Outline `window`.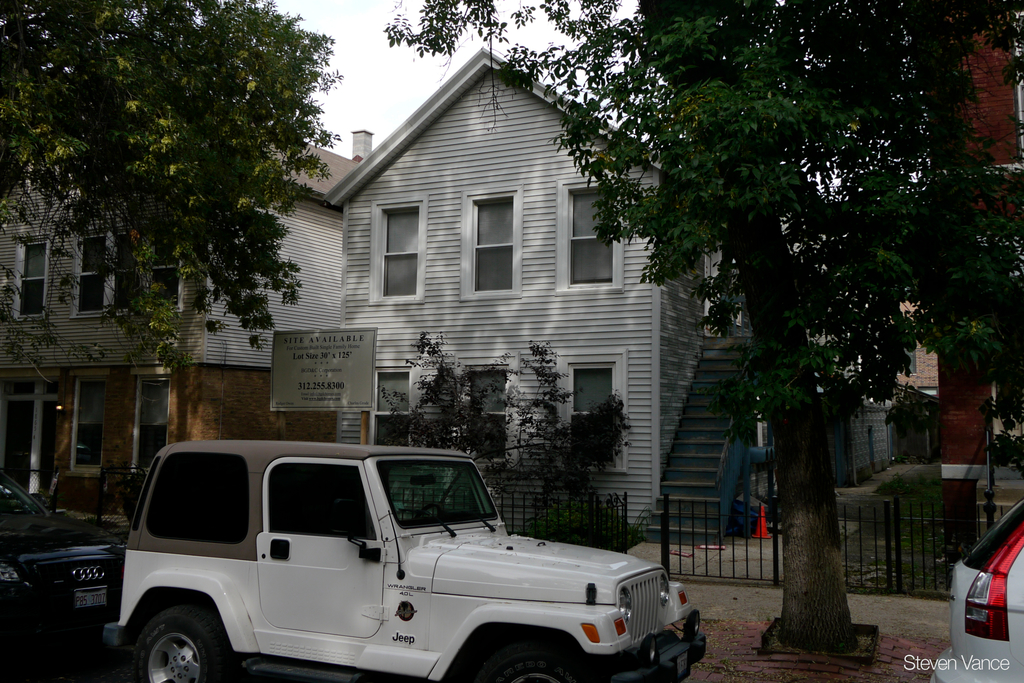
Outline: box(457, 184, 520, 300).
